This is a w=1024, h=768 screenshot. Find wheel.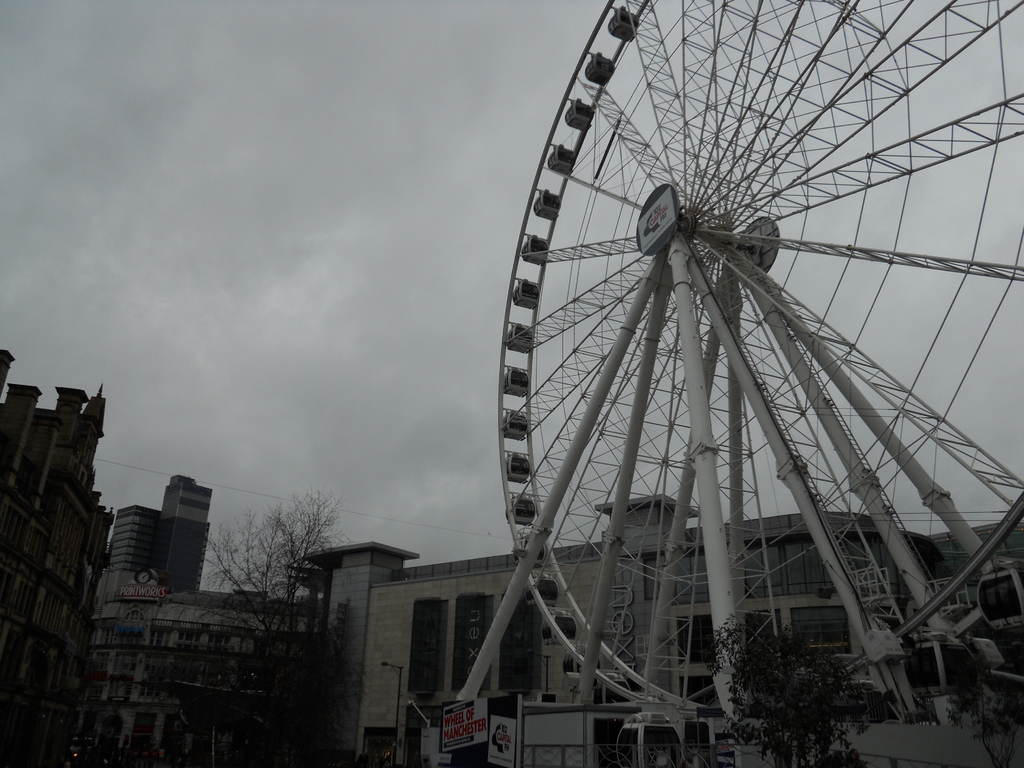
Bounding box: bbox=[444, 30, 1002, 734].
